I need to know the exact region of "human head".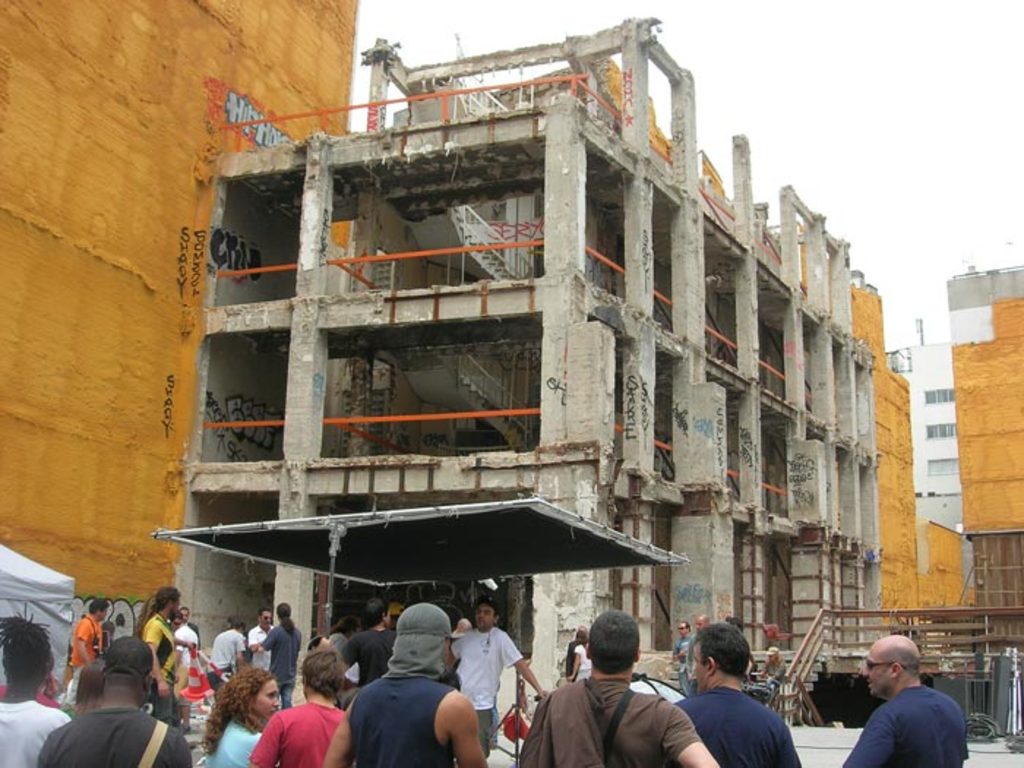
Region: locate(366, 595, 394, 622).
